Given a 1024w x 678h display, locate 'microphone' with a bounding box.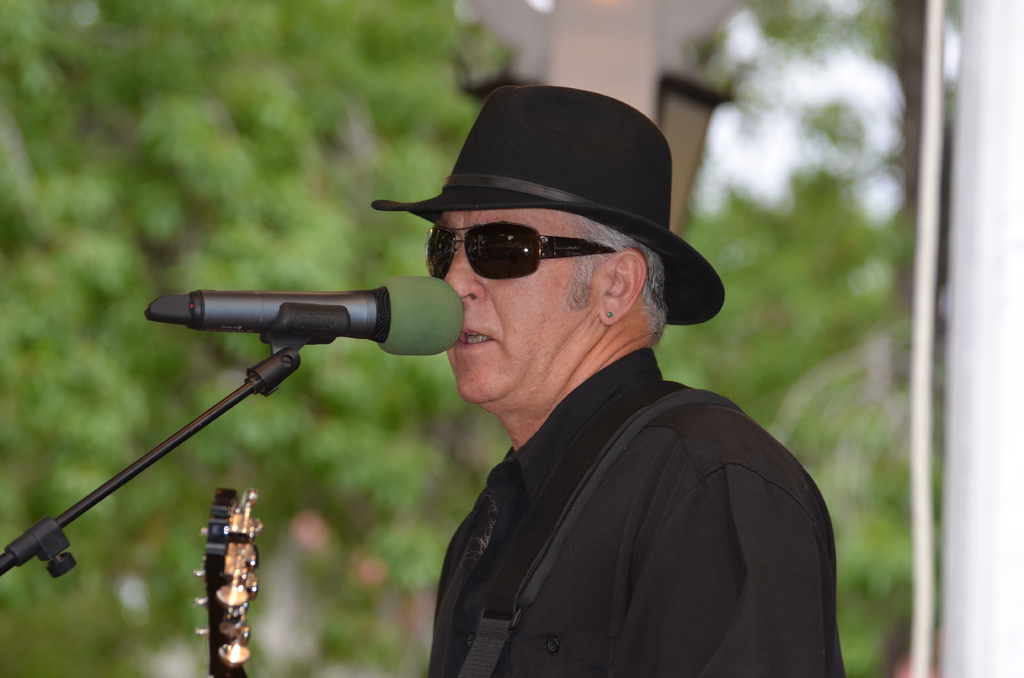
Located: left=129, top=278, right=435, bottom=385.
